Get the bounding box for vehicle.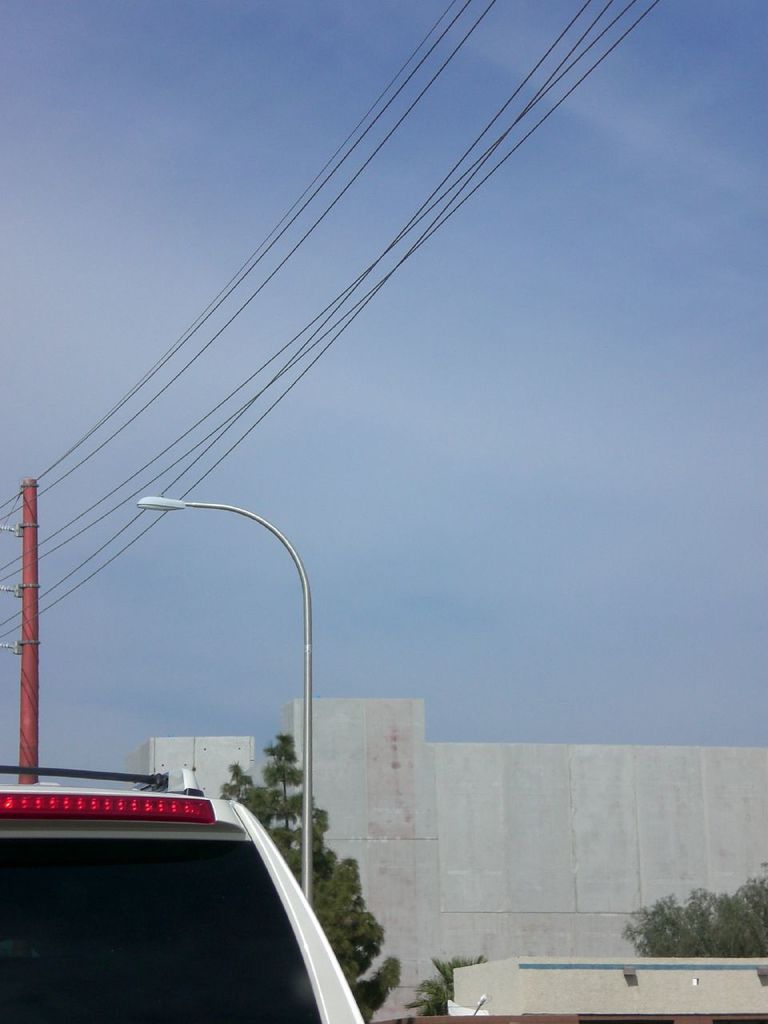
{"x1": 0, "y1": 760, "x2": 365, "y2": 1023}.
